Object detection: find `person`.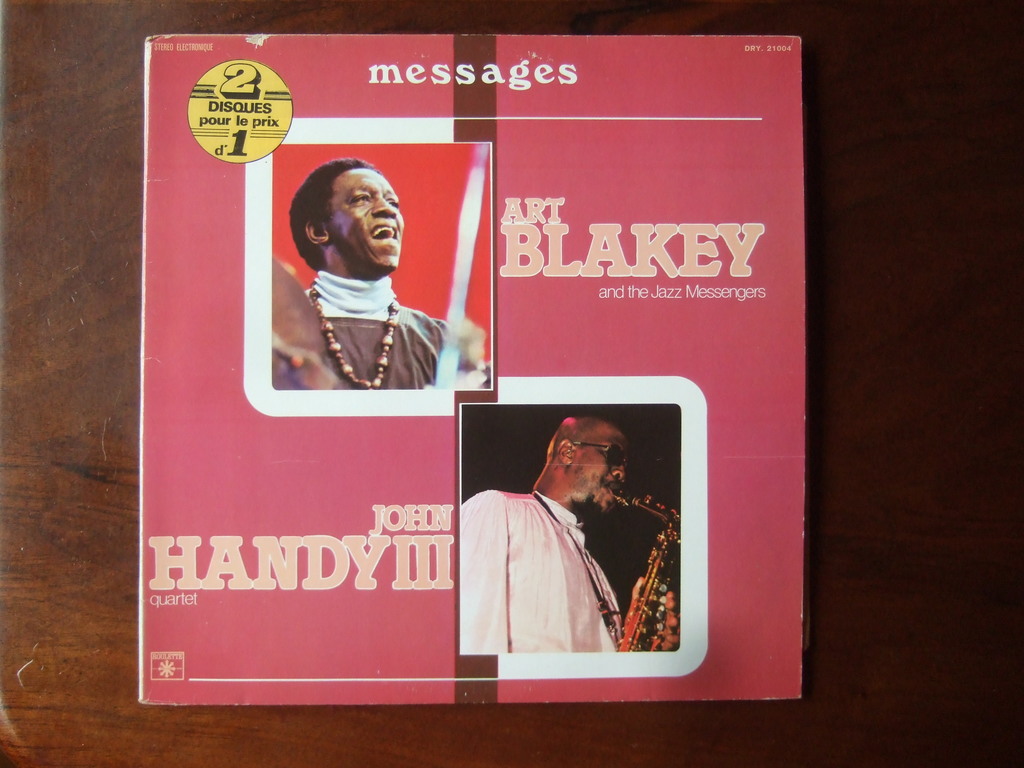
{"left": 282, "top": 155, "right": 440, "bottom": 421}.
